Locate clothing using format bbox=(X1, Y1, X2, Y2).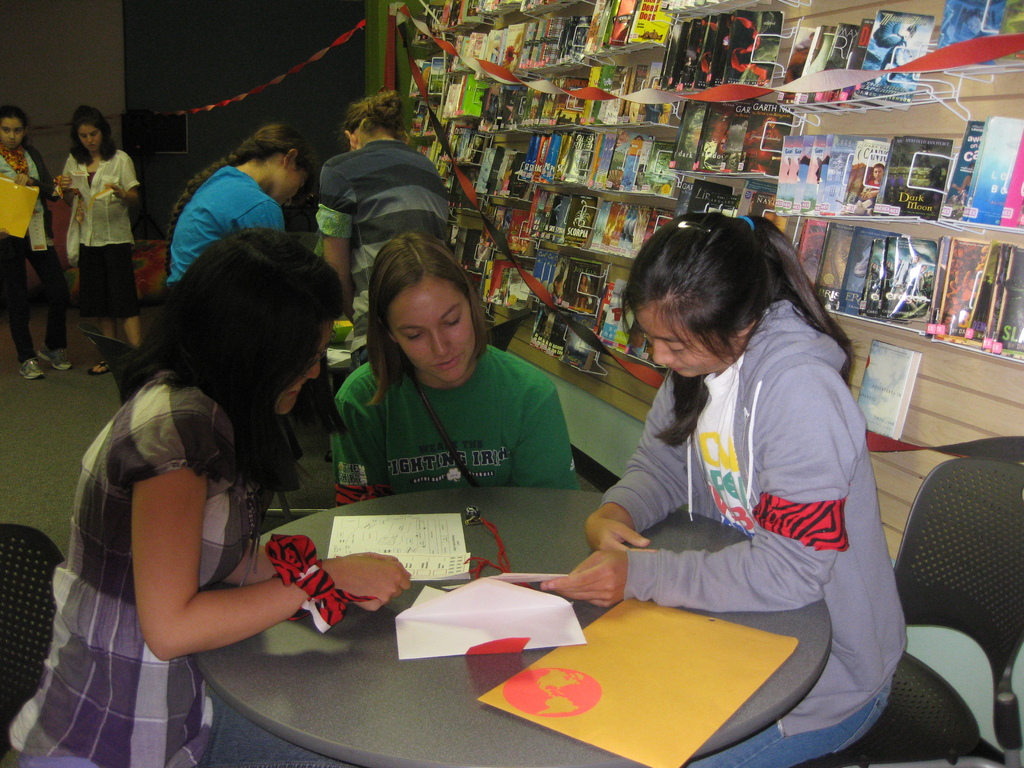
bbox=(0, 147, 65, 361).
